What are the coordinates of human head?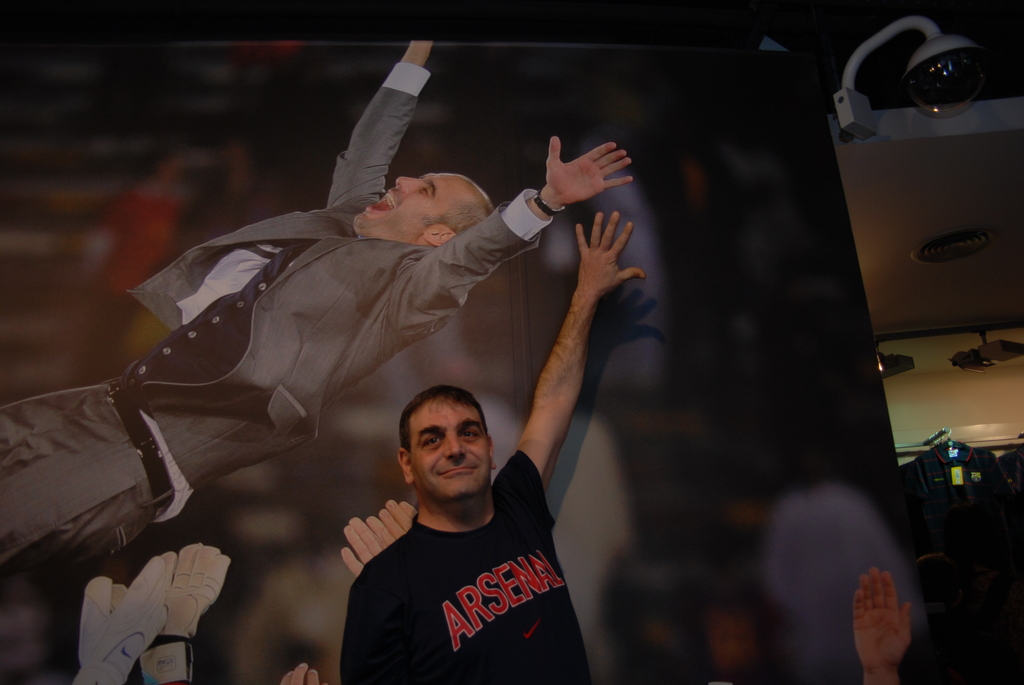
[left=397, top=387, right=502, bottom=504].
